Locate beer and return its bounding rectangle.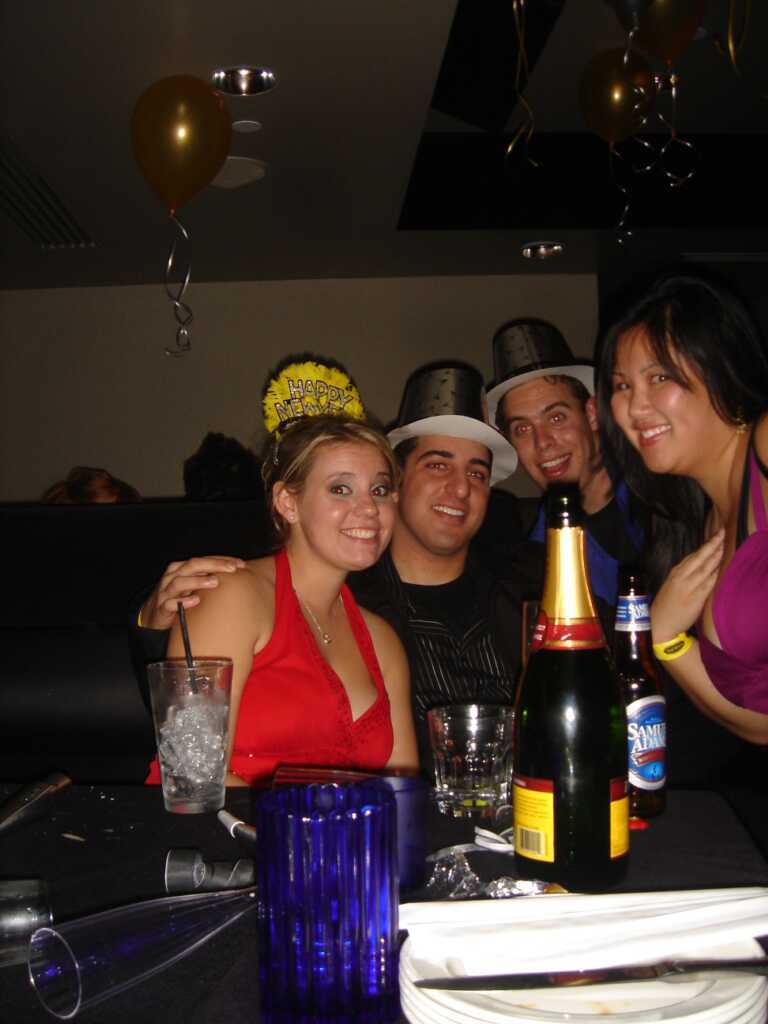
region(613, 585, 679, 852).
